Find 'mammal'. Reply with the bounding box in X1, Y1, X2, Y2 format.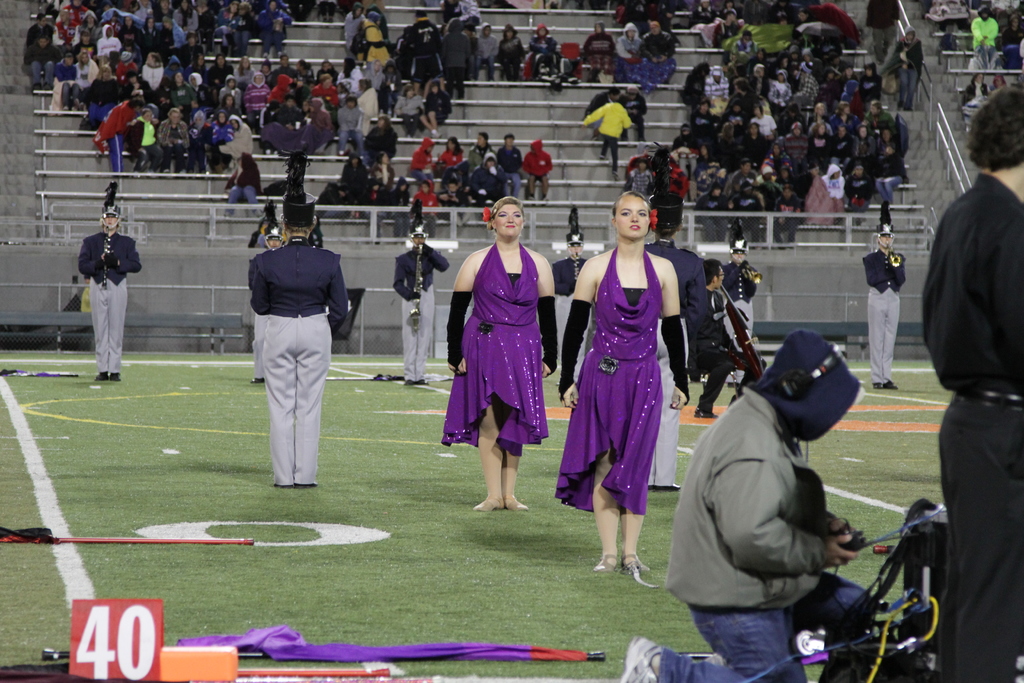
643, 189, 719, 491.
